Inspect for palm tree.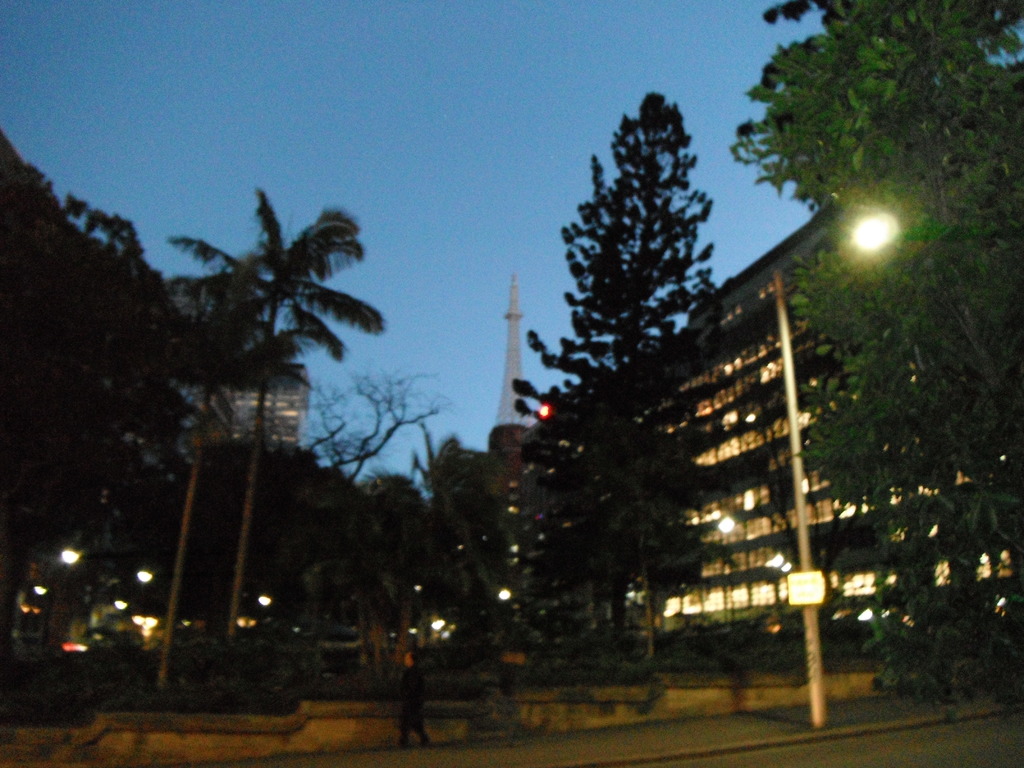
Inspection: box=[143, 191, 397, 684].
